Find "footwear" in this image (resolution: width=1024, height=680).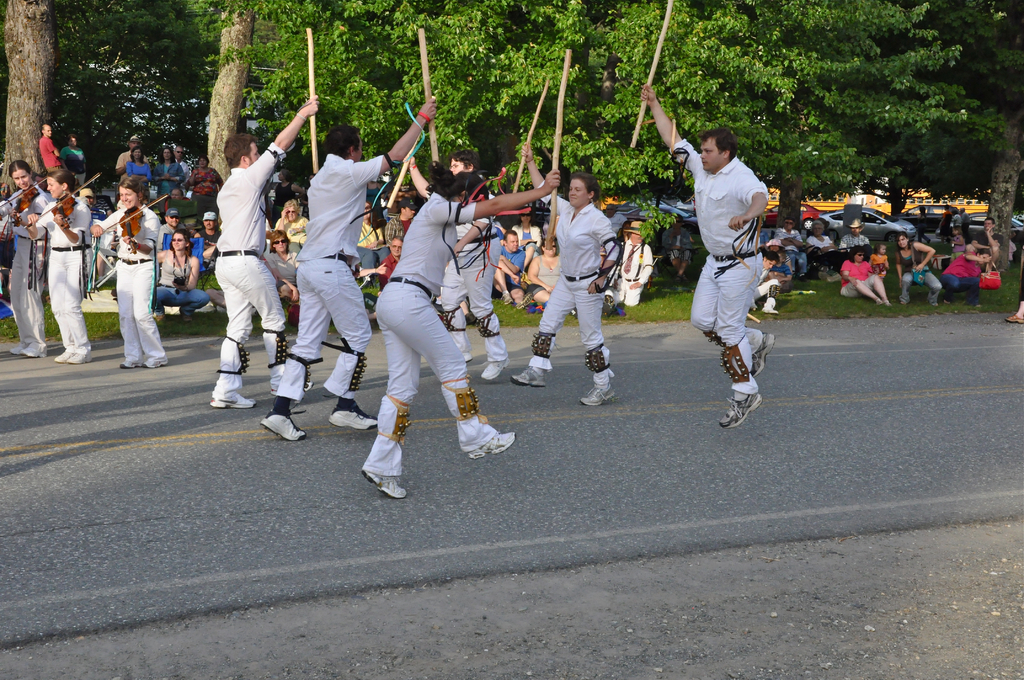
x1=1003, y1=314, x2=1023, y2=325.
